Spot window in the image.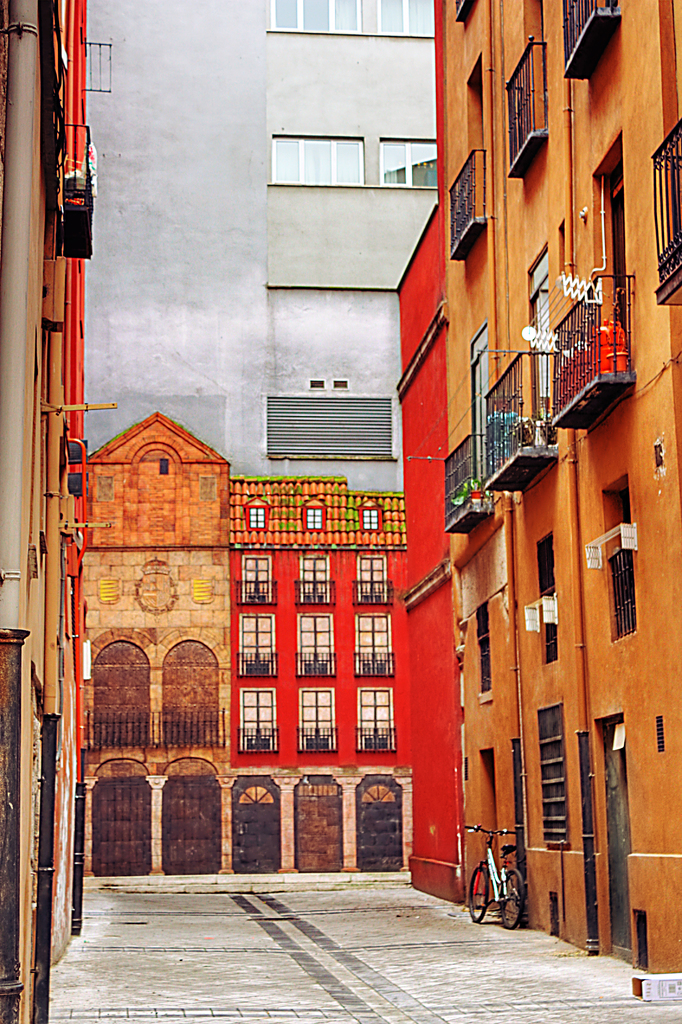
window found at l=543, t=536, r=562, b=660.
